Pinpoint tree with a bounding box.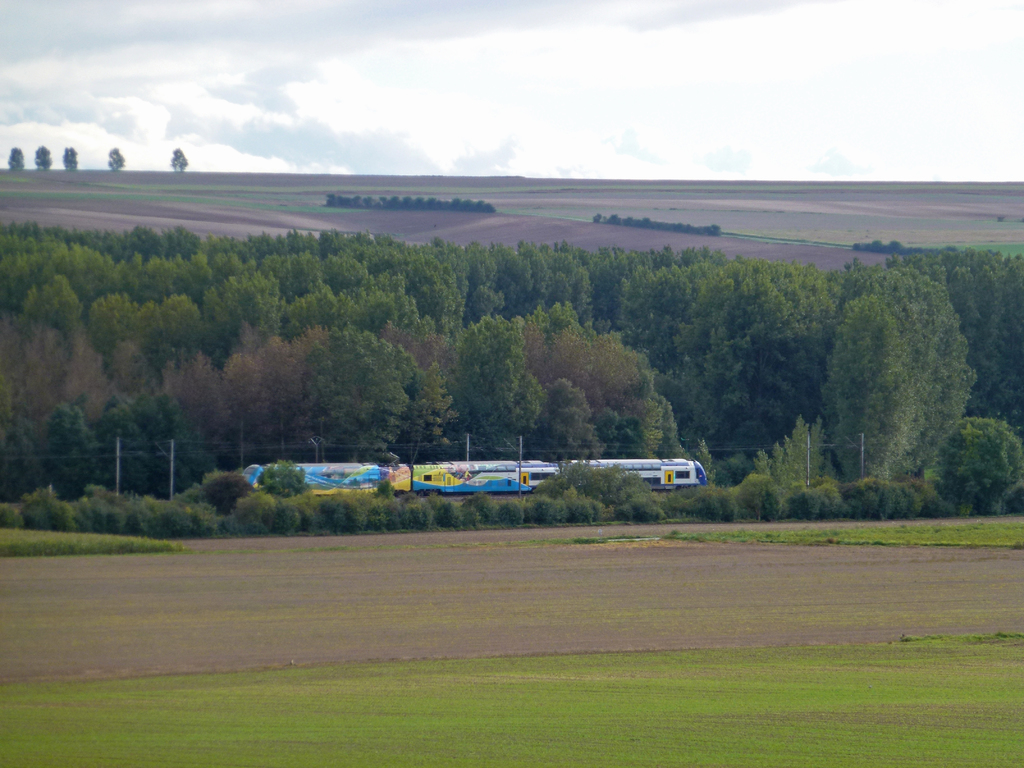
bbox=[606, 413, 650, 463].
